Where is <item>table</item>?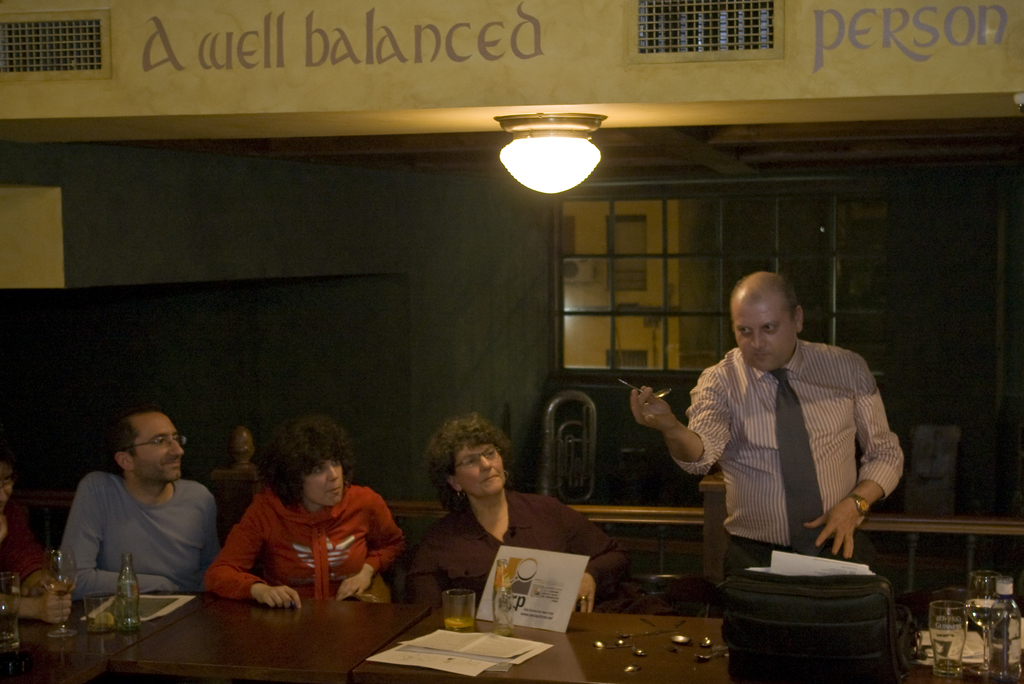
{"x1": 0, "y1": 580, "x2": 1023, "y2": 683}.
